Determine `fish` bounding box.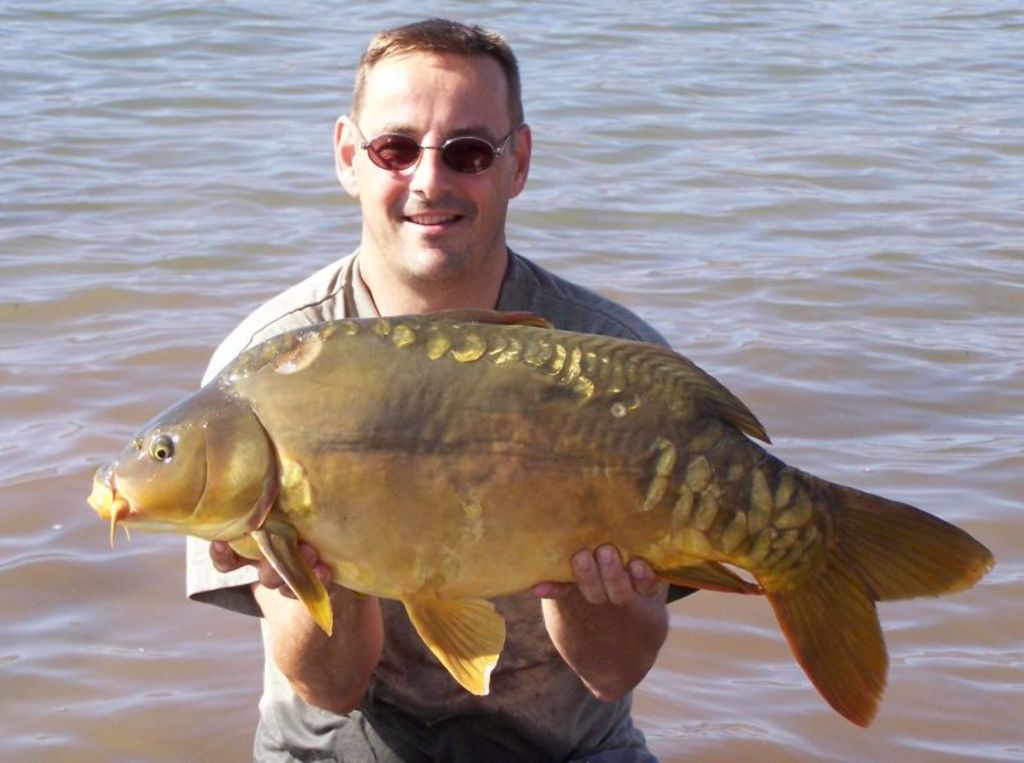
Determined: 81,303,997,732.
